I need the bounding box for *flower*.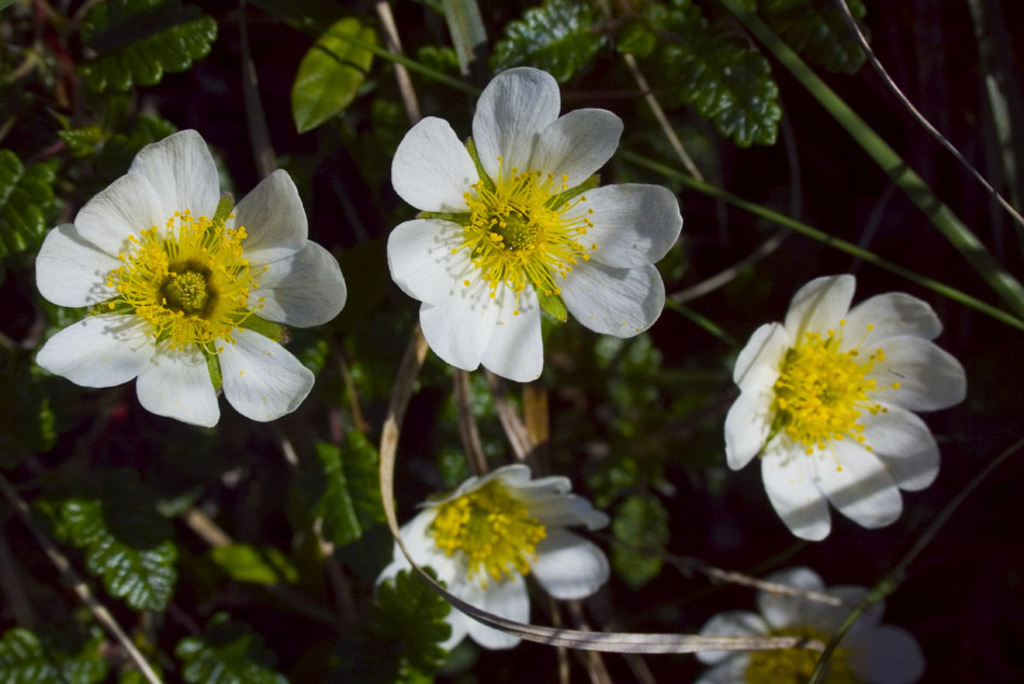
Here it is: select_region(385, 62, 693, 377).
